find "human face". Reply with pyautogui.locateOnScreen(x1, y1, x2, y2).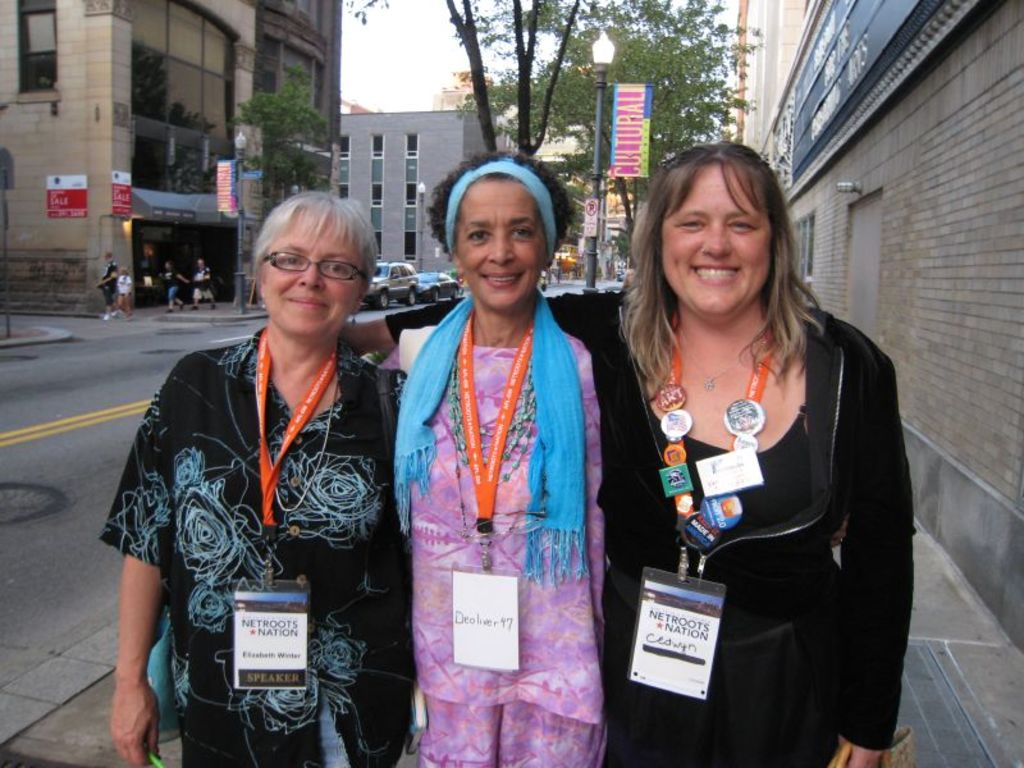
pyautogui.locateOnScreen(659, 159, 772, 316).
